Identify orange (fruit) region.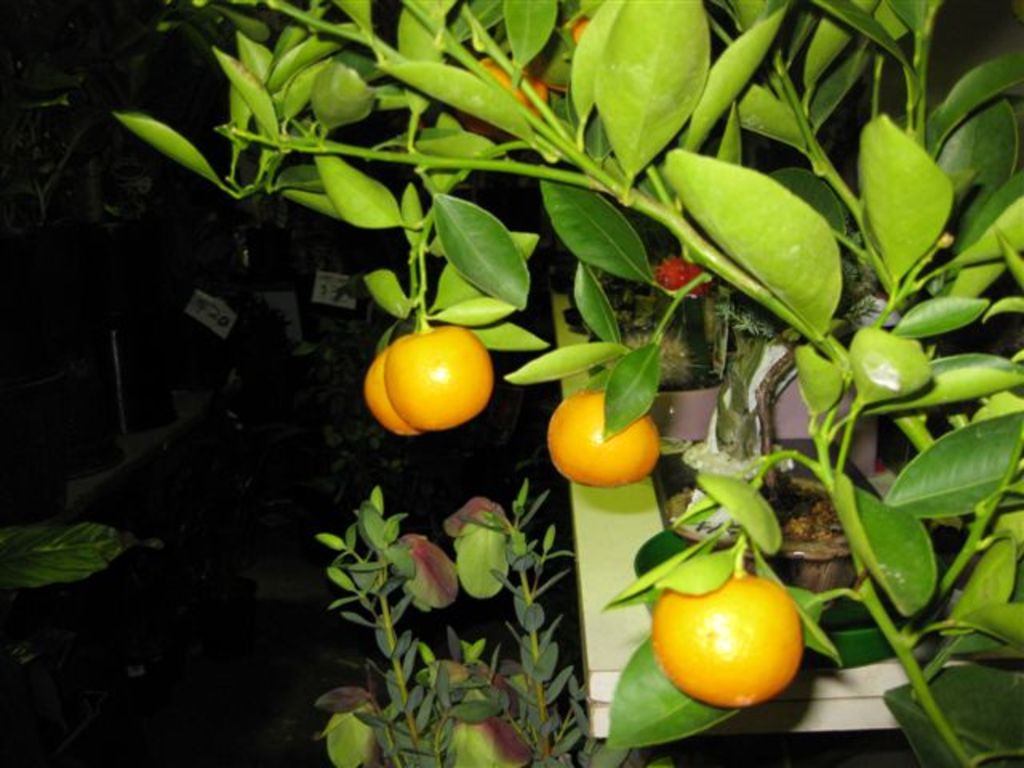
Region: x1=363 y1=328 x2=496 y2=437.
